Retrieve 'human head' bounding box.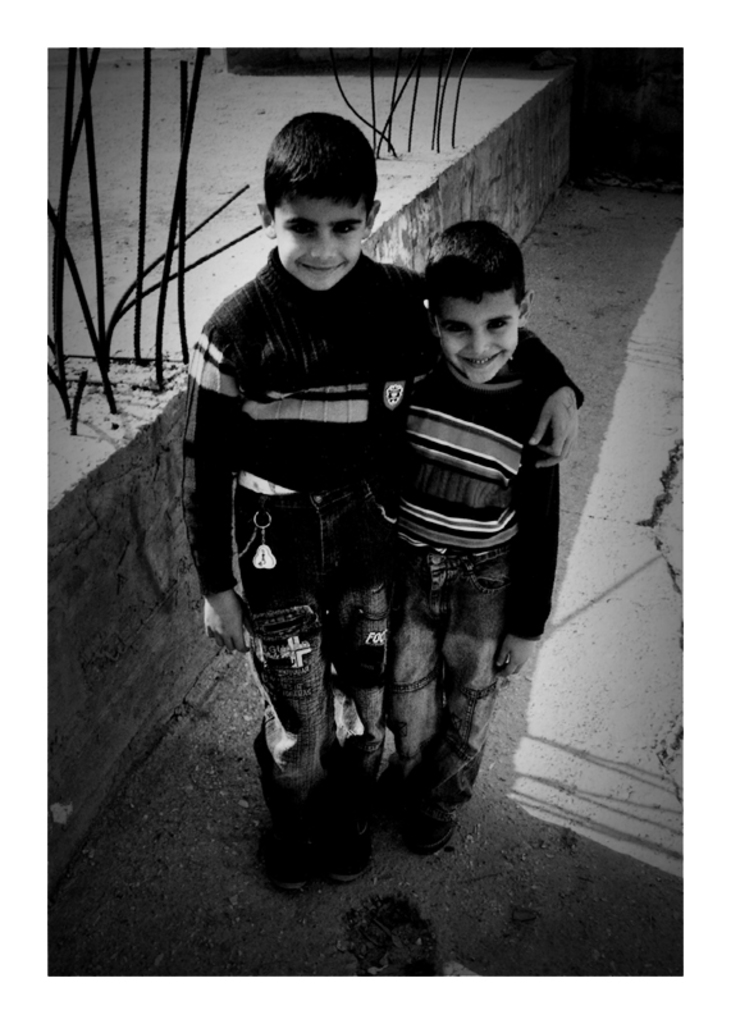
Bounding box: {"x1": 424, "y1": 223, "x2": 539, "y2": 381}.
